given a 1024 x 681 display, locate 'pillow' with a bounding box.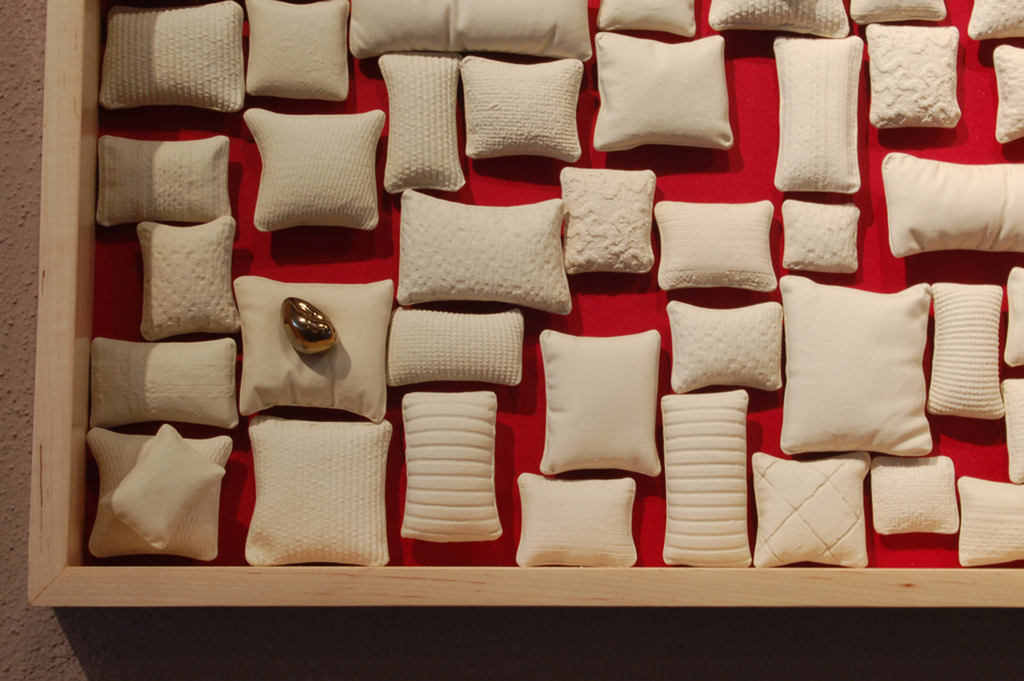
Located: [x1=70, y1=327, x2=256, y2=444].
